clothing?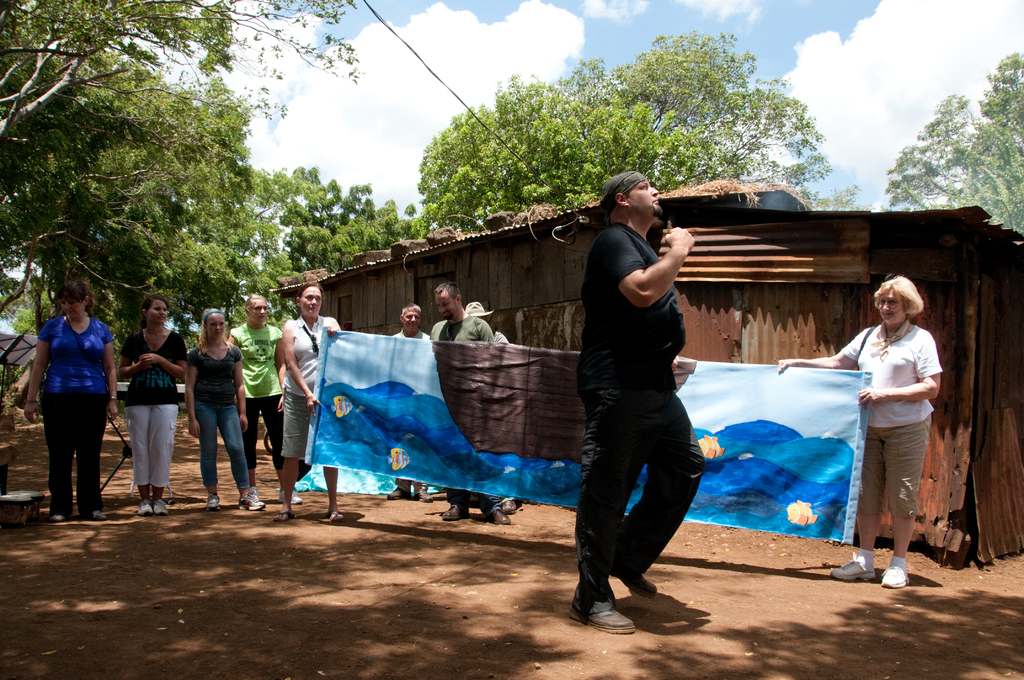
{"x1": 35, "y1": 311, "x2": 115, "y2": 506}
